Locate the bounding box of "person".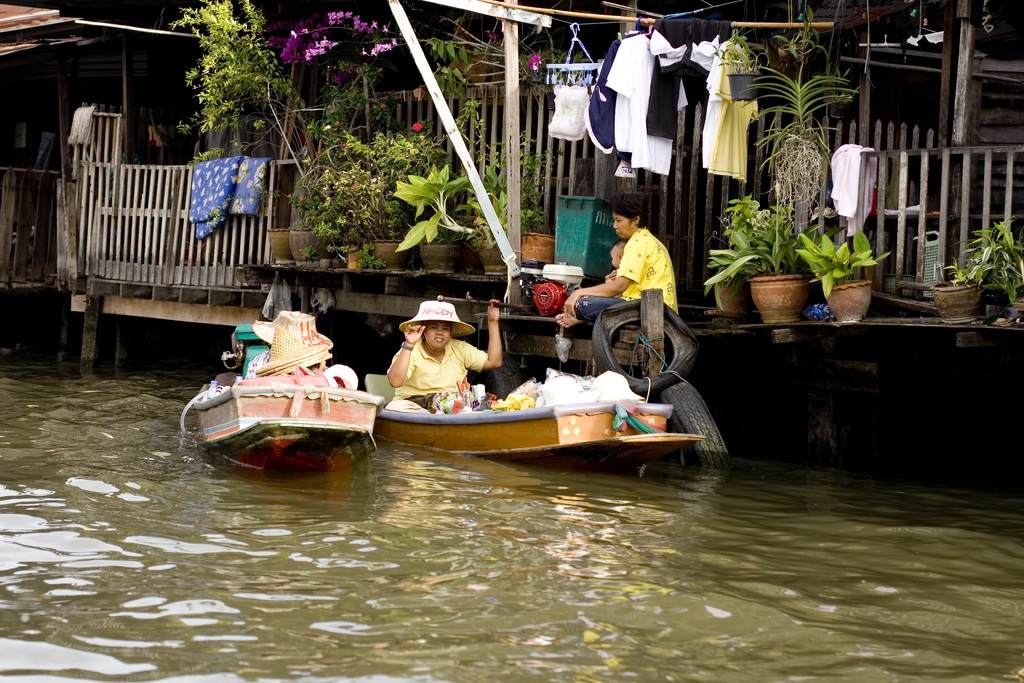
Bounding box: <bbox>386, 289, 488, 407</bbox>.
